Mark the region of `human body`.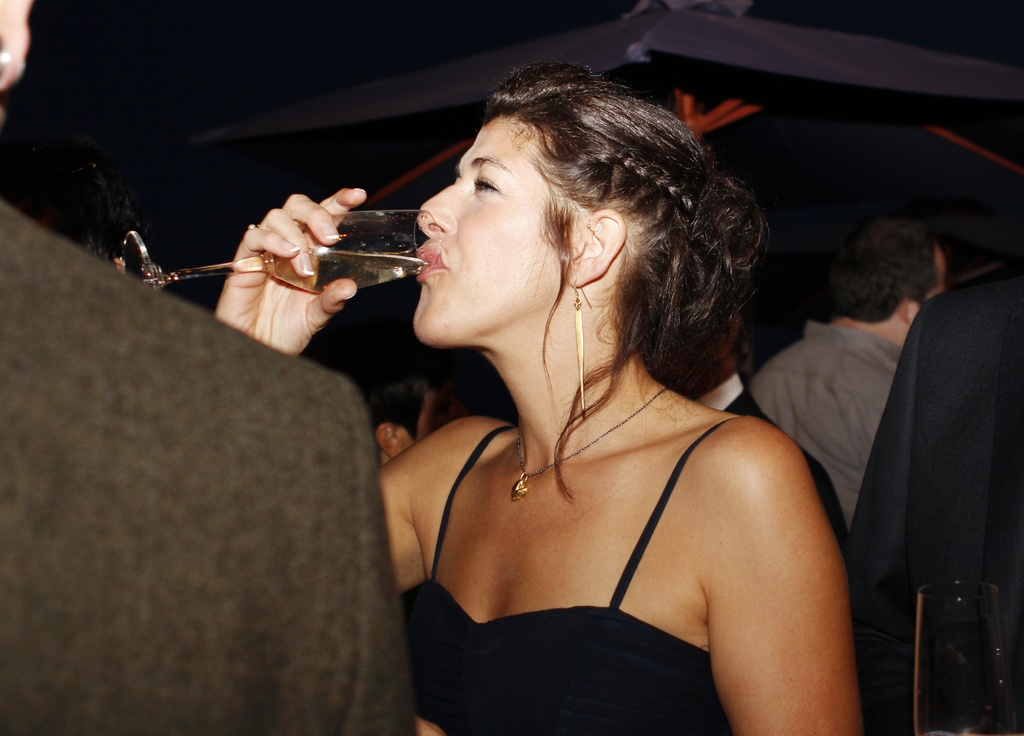
Region: [746, 324, 908, 531].
